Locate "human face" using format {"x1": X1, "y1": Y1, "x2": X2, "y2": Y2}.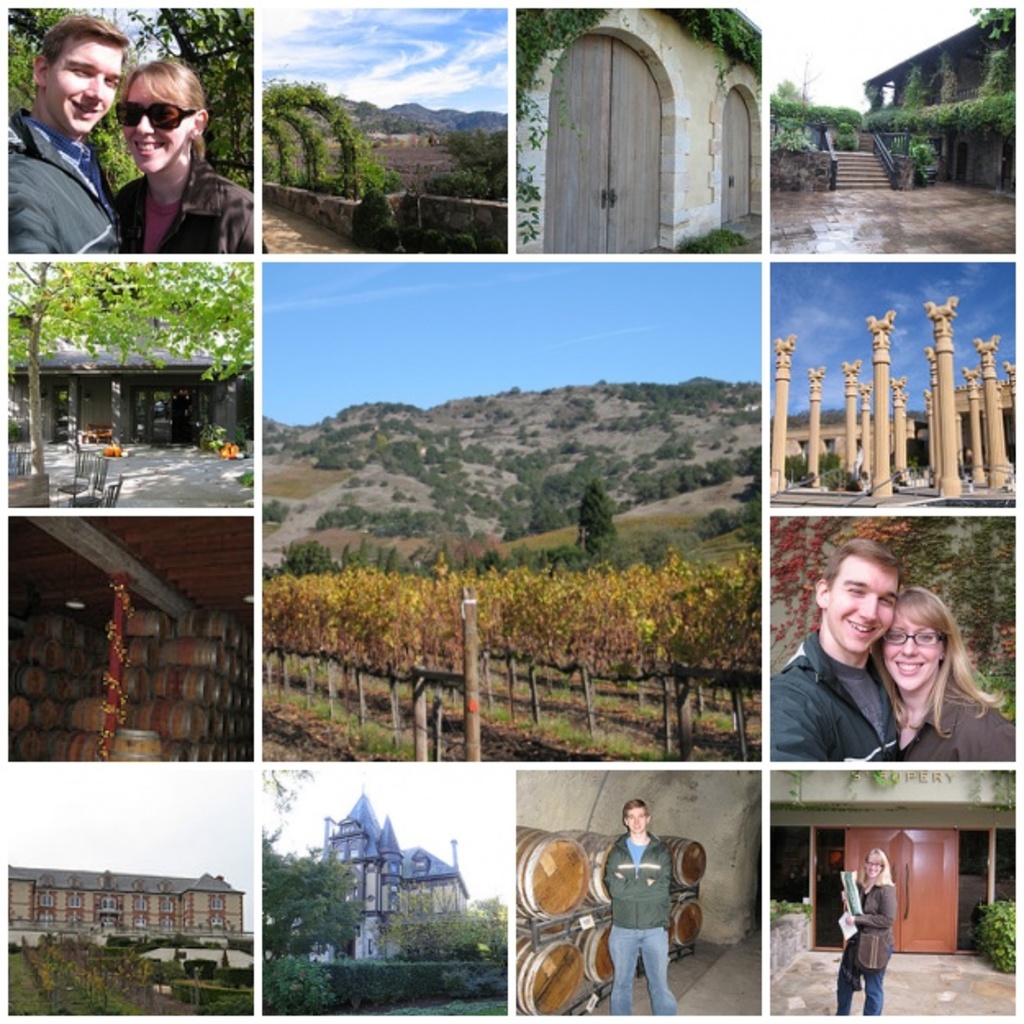
{"x1": 626, "y1": 803, "x2": 647, "y2": 834}.
